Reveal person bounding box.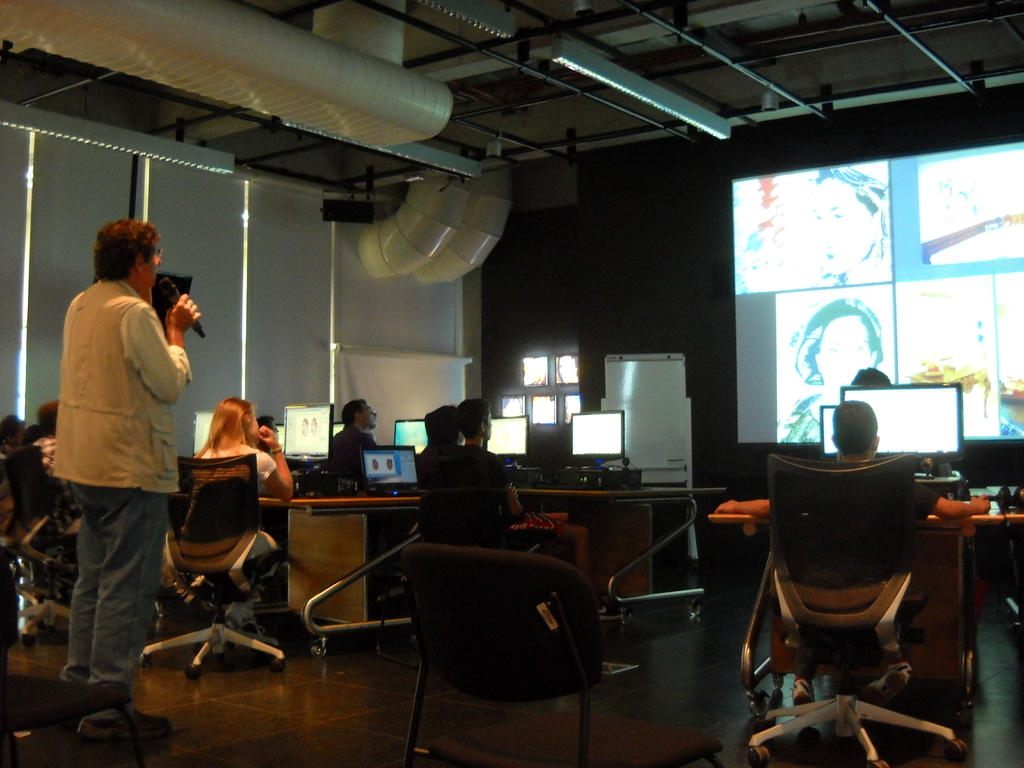
Revealed: 250, 410, 289, 486.
